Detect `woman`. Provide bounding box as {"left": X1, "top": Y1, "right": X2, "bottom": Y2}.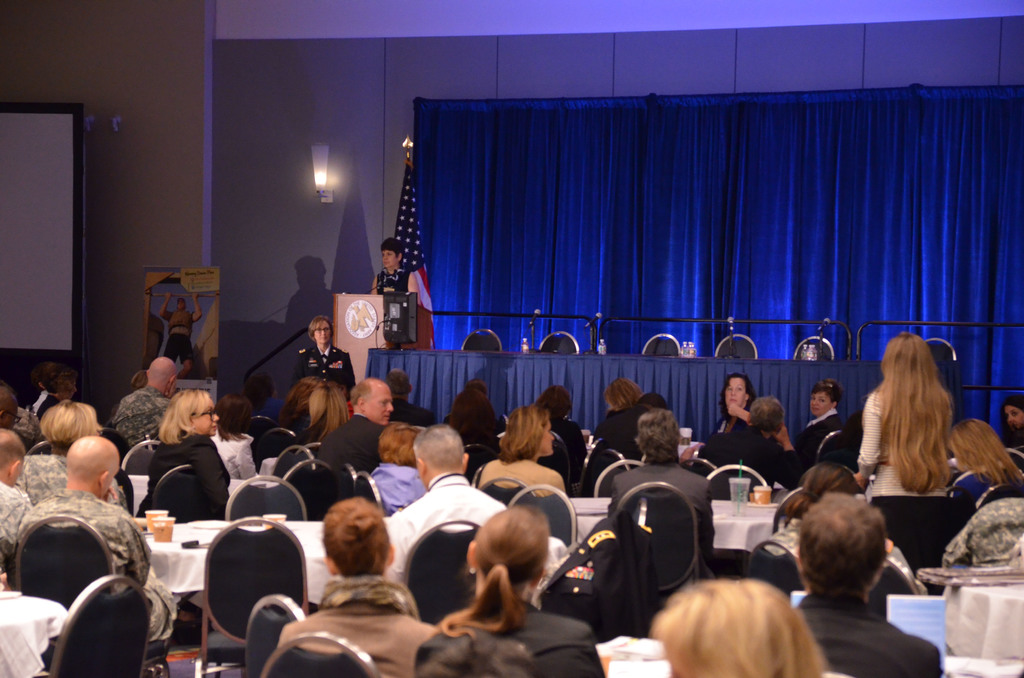
{"left": 792, "top": 378, "right": 845, "bottom": 458}.
